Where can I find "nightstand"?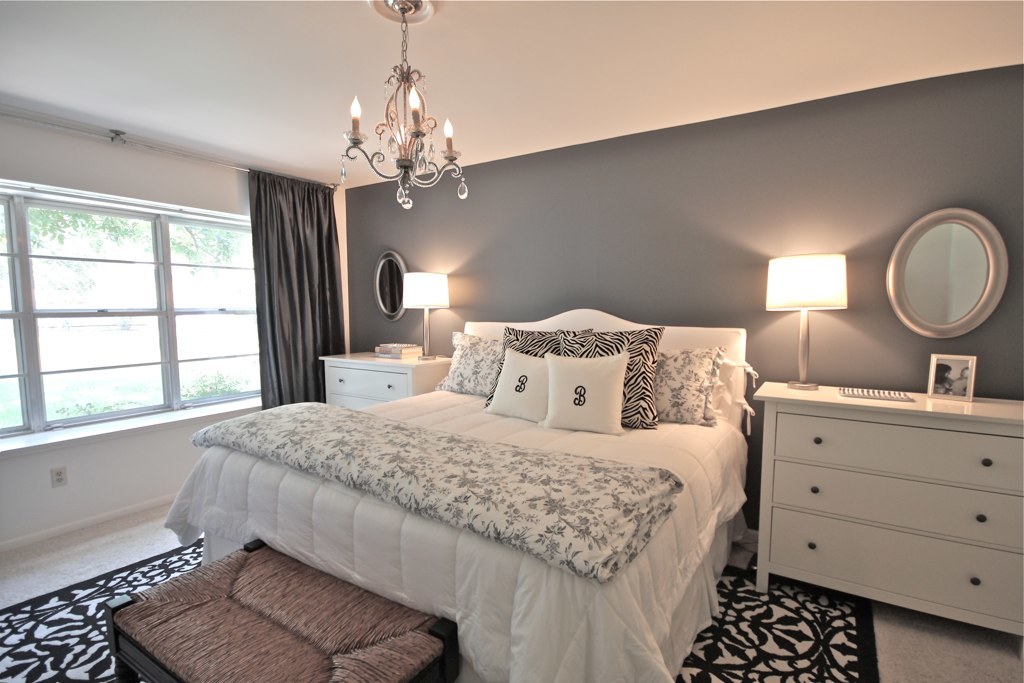
You can find it at (x1=751, y1=372, x2=1023, y2=641).
